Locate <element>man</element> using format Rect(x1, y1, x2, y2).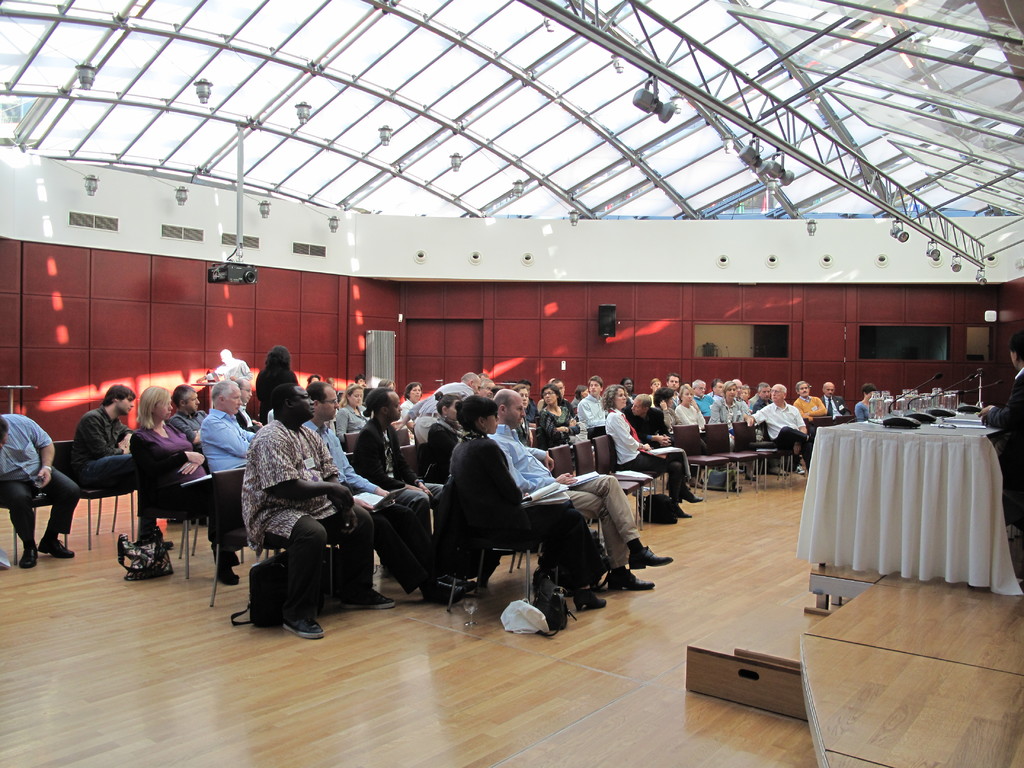
Rect(977, 332, 1023, 477).
